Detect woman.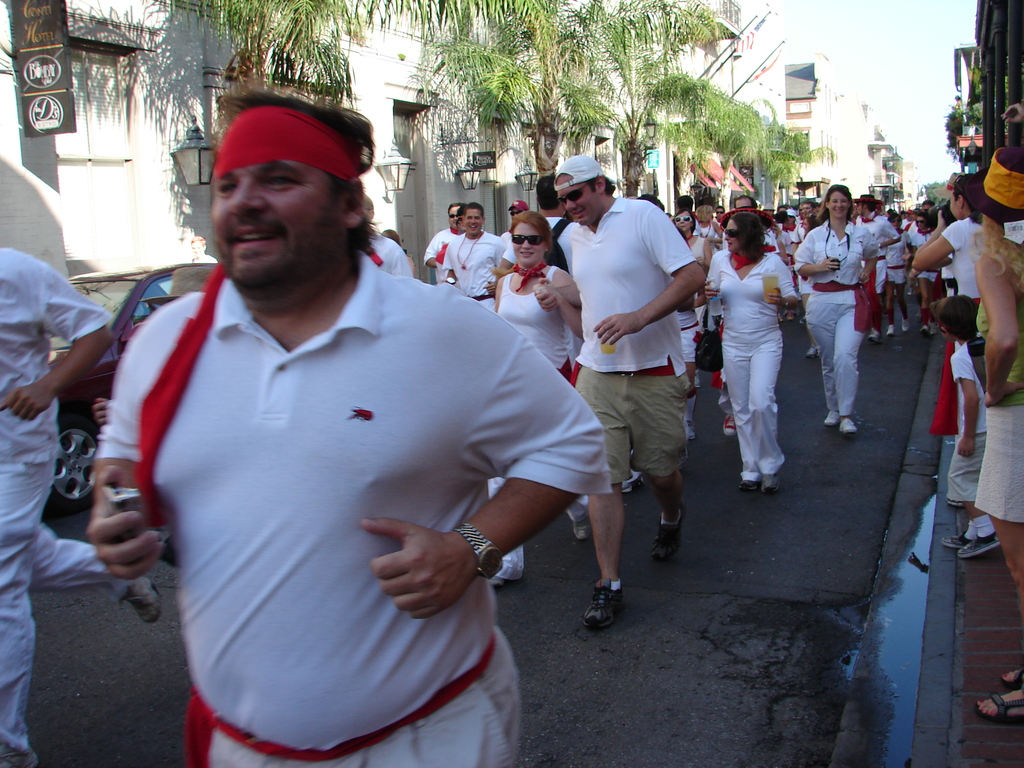
Detected at (x1=966, y1=148, x2=1023, y2=720).
